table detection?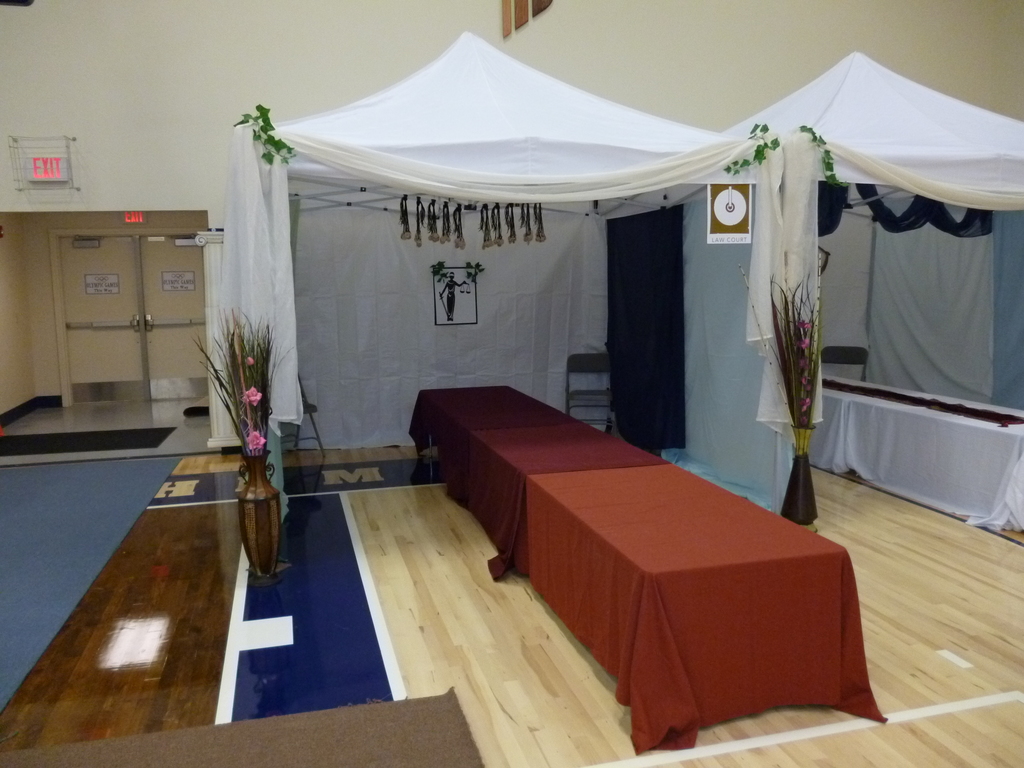
x1=818, y1=381, x2=1023, y2=535
